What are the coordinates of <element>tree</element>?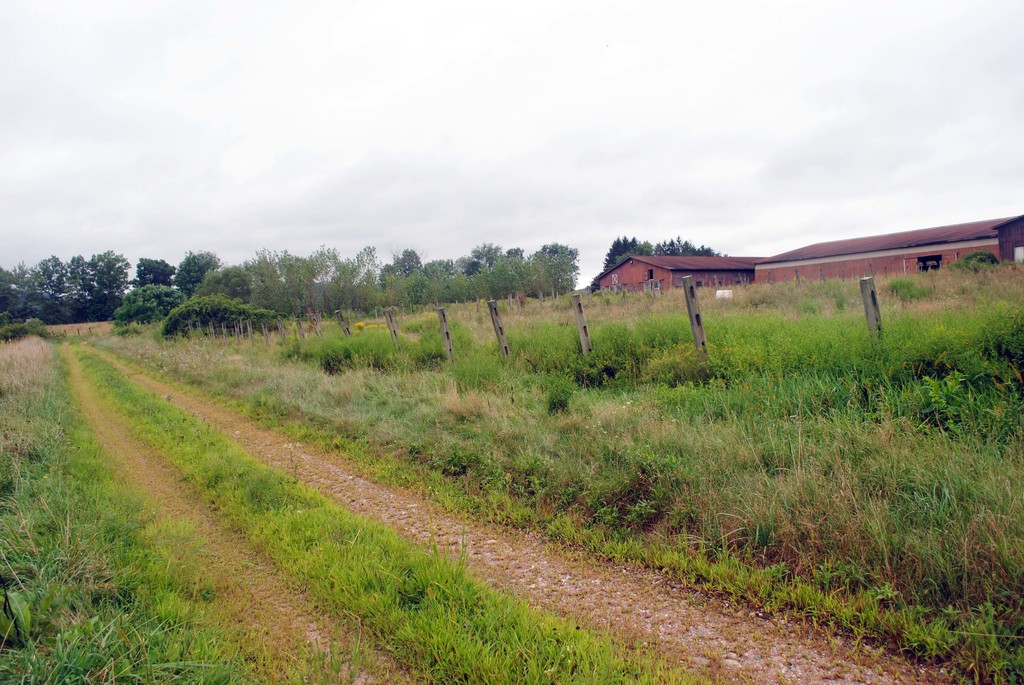
pyautogui.locateOnScreen(137, 258, 175, 286).
